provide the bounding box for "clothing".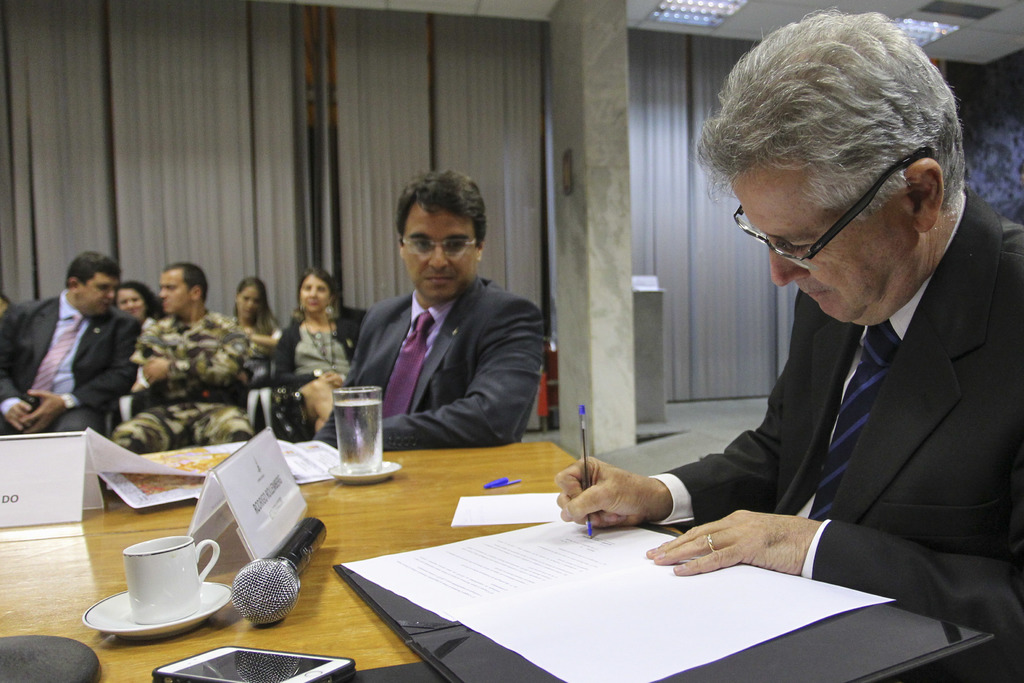
(left=123, top=323, right=252, bottom=445).
